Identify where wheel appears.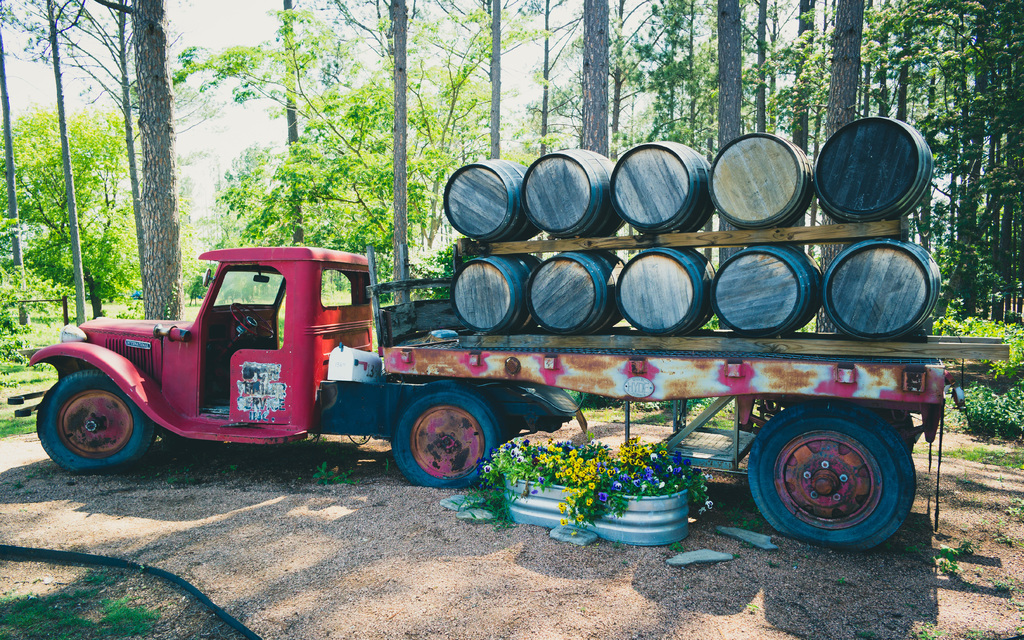
Appears at 230,303,274,346.
